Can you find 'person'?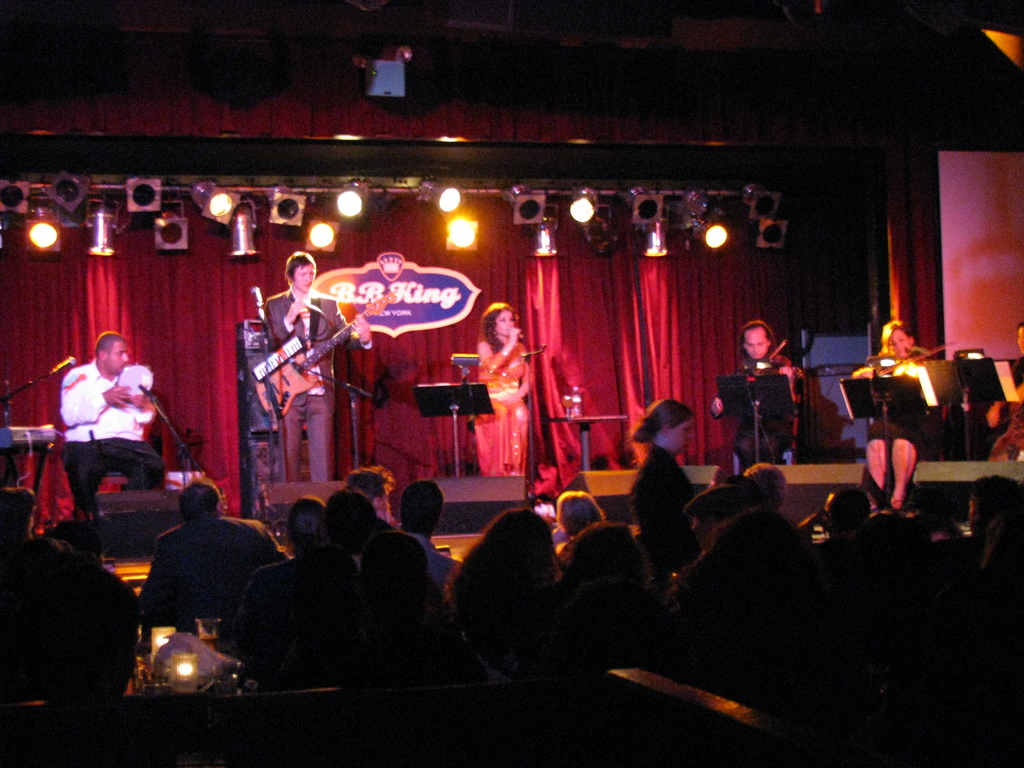
Yes, bounding box: (x1=625, y1=393, x2=712, y2=564).
